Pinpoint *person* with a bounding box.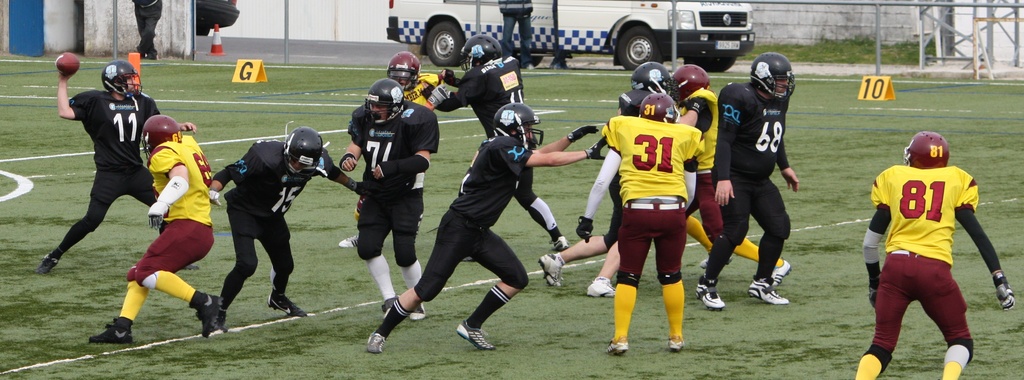
Rect(368, 98, 609, 357).
